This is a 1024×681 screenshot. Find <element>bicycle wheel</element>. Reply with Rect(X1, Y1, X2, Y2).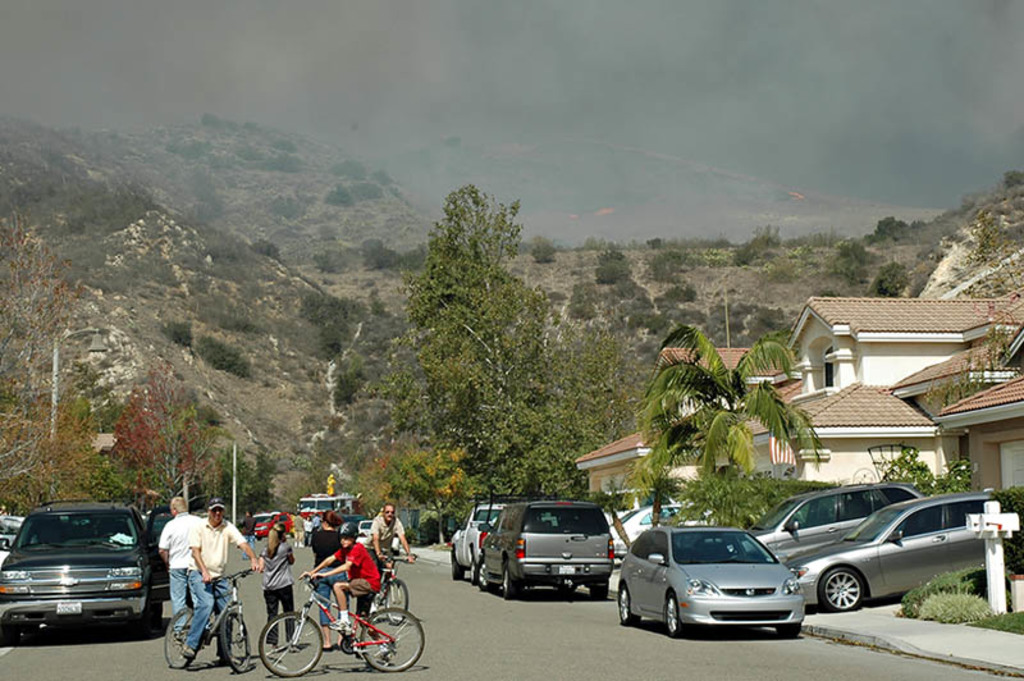
Rect(352, 584, 404, 671).
